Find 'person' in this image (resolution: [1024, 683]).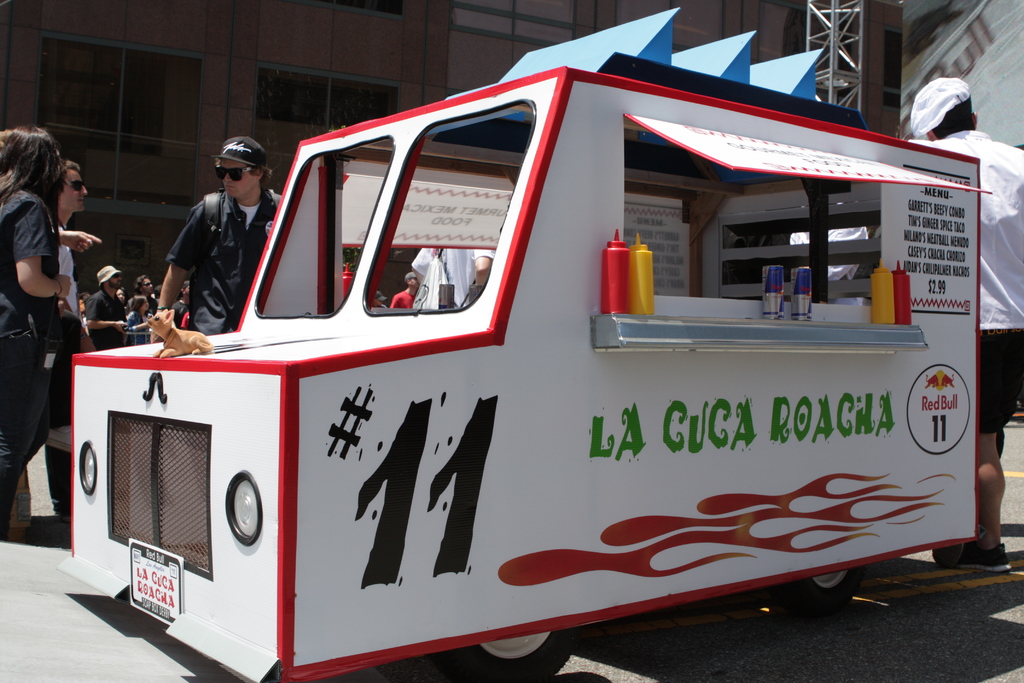
region(413, 247, 496, 307).
